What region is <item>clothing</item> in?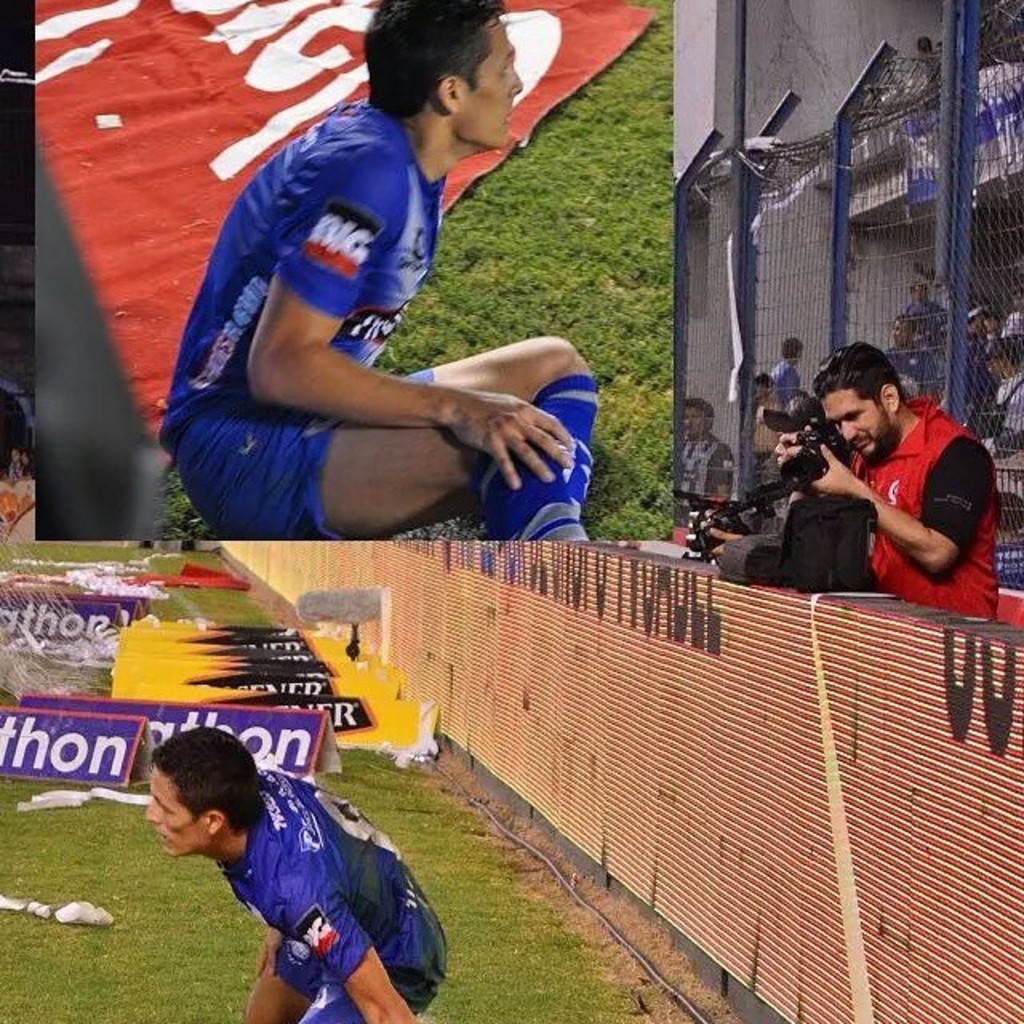
763 357 805 405.
